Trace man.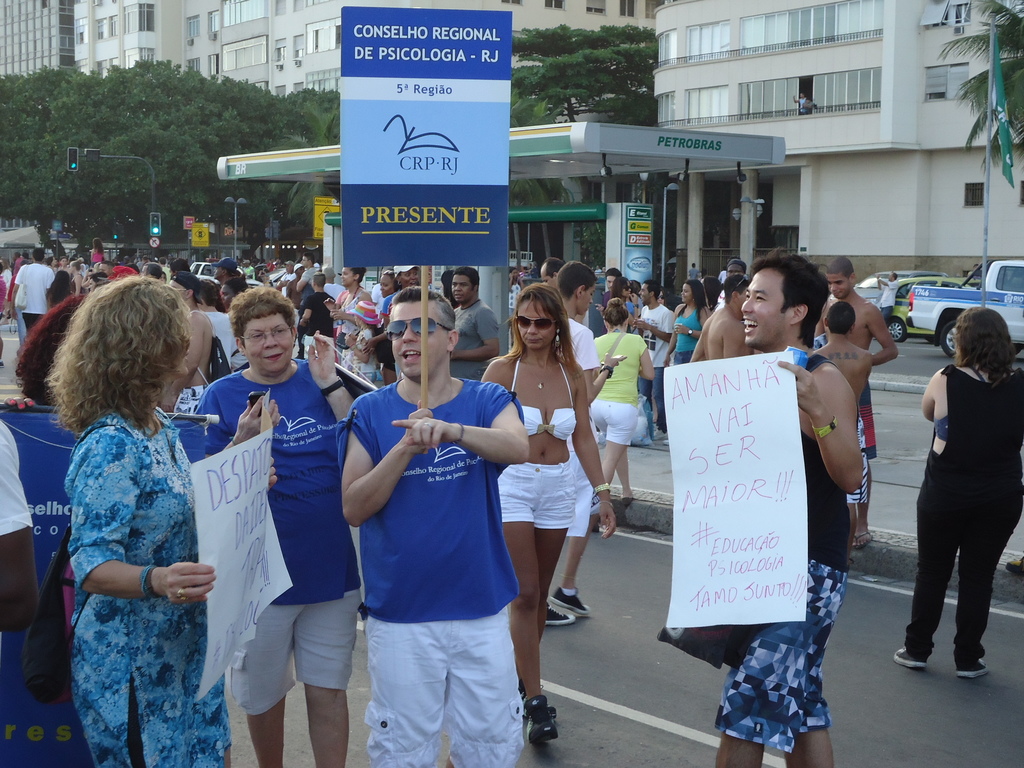
Traced to select_region(686, 269, 752, 365).
